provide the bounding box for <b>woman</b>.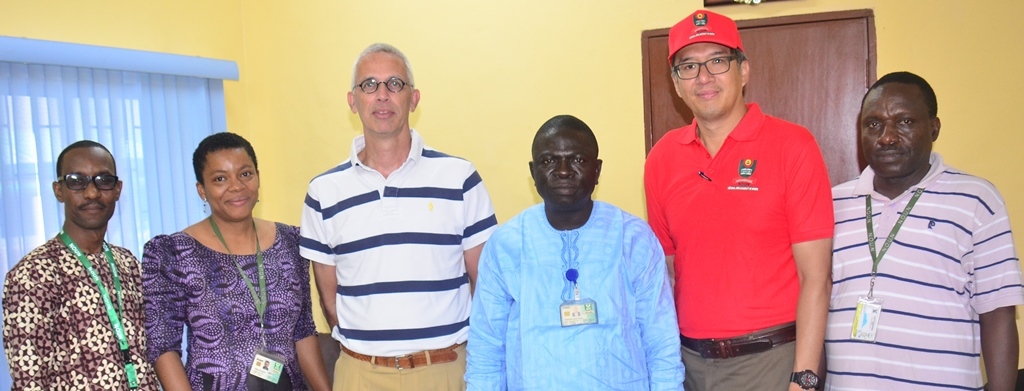
Rect(146, 132, 332, 390).
